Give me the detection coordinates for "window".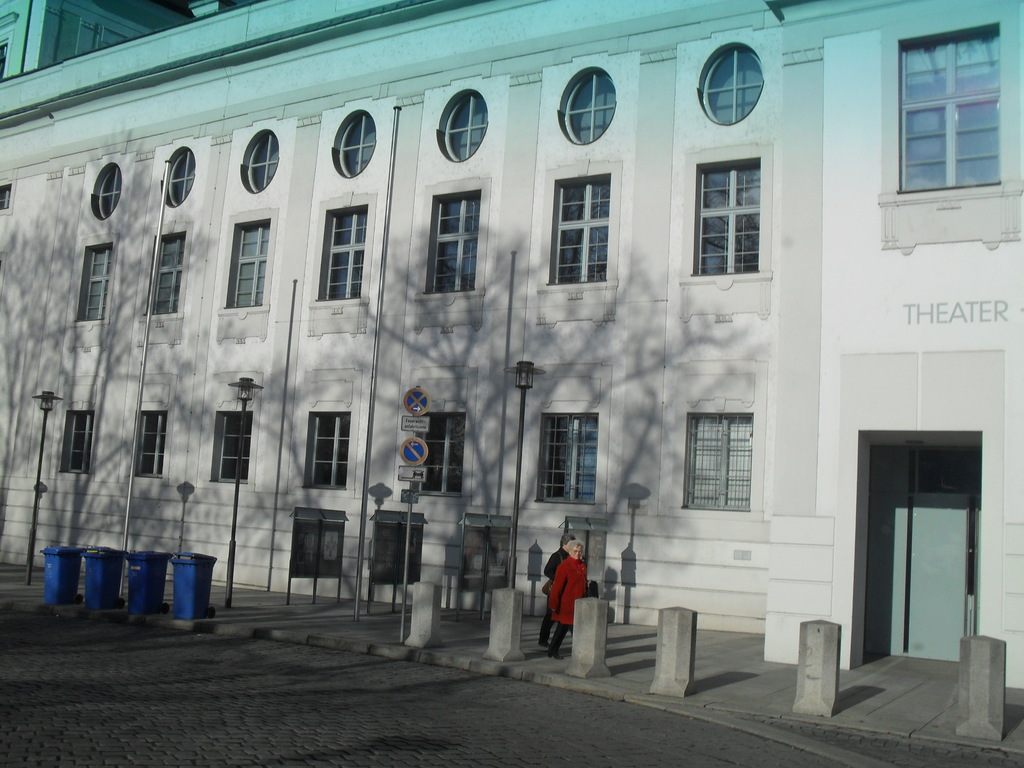
rect(541, 410, 602, 500).
